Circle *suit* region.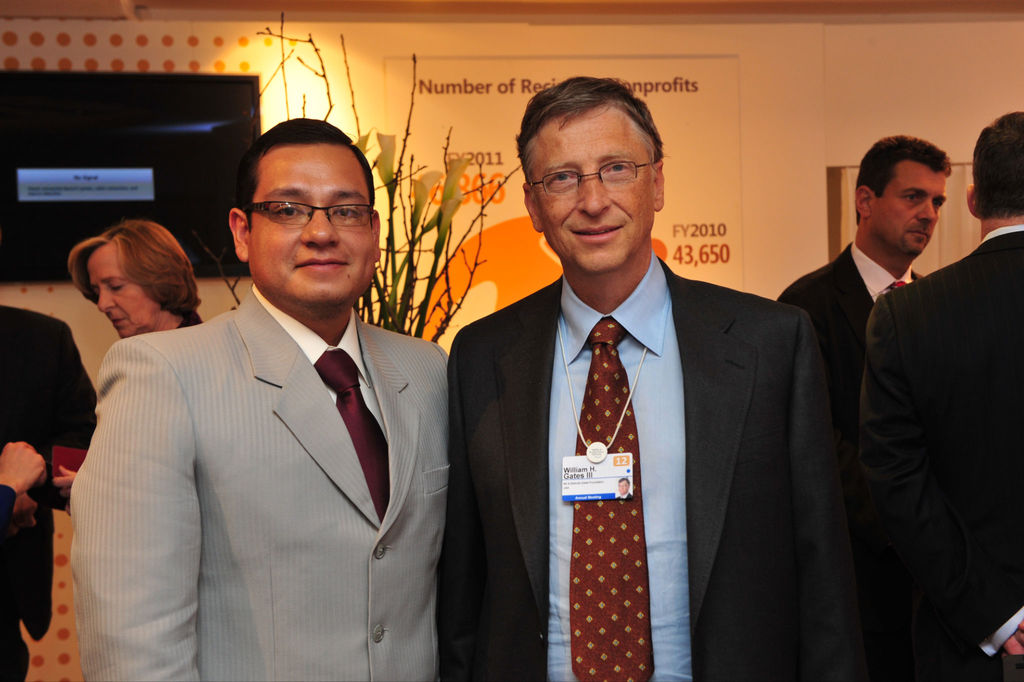
Region: pyautogui.locateOnScreen(776, 240, 929, 681).
